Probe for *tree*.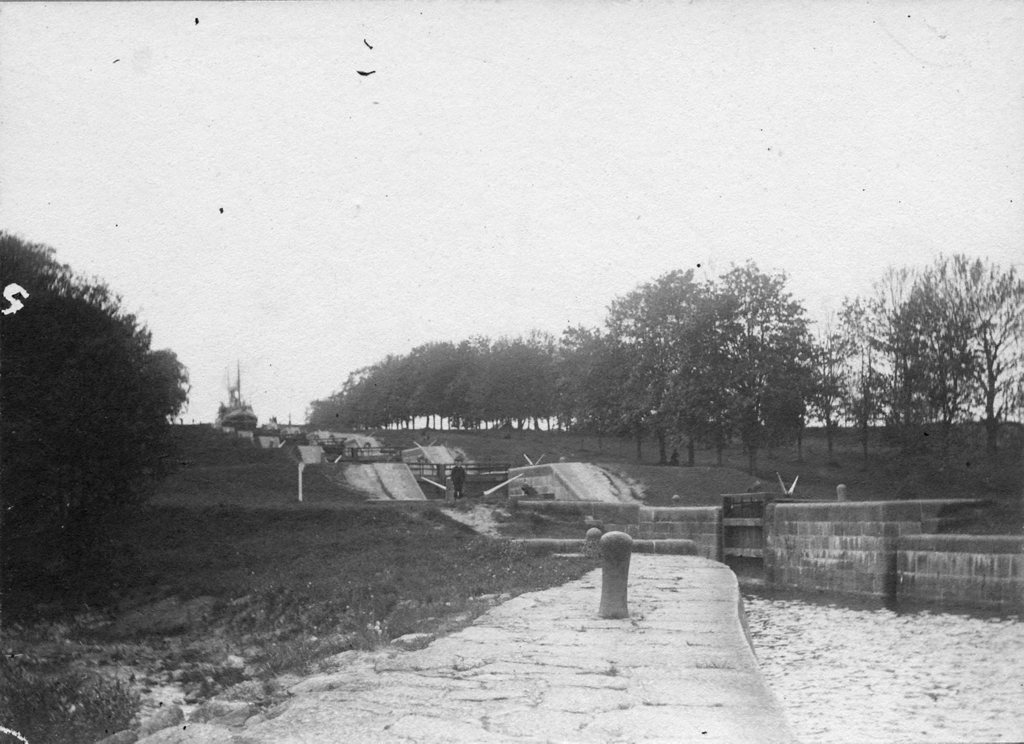
Probe result: (x1=894, y1=249, x2=1023, y2=456).
